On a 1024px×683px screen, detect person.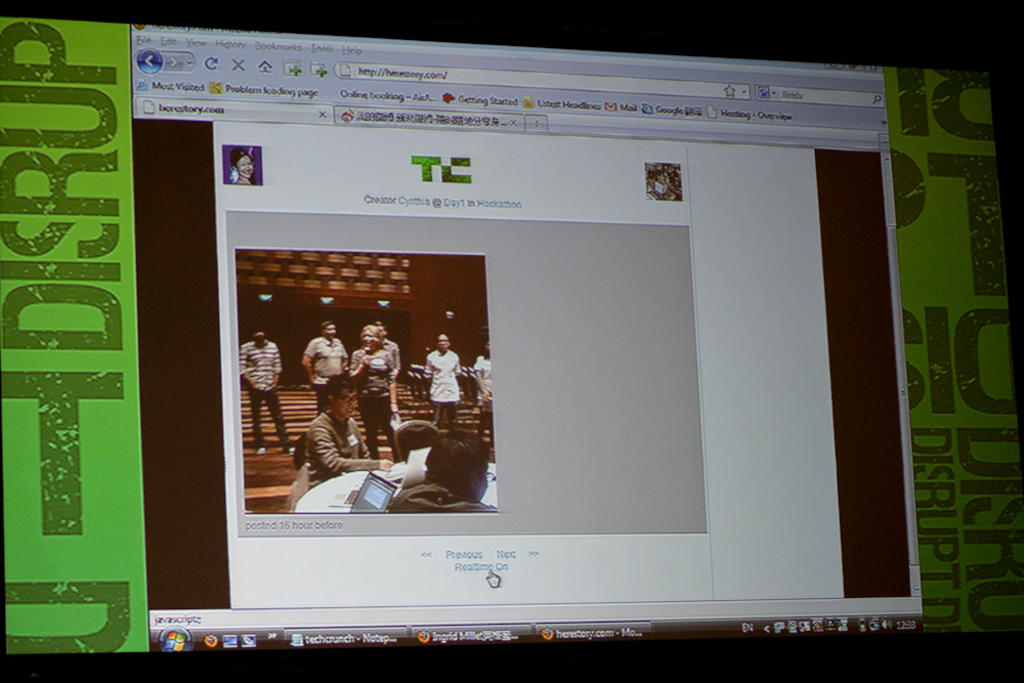
422:325:462:422.
